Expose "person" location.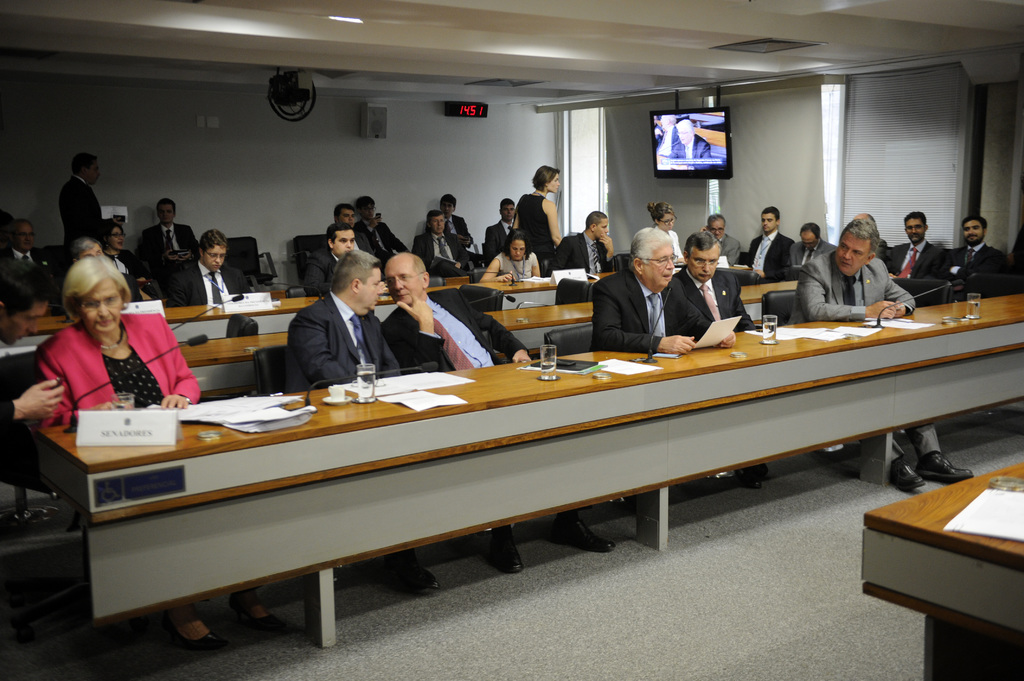
Exposed at bbox=[29, 243, 267, 647].
